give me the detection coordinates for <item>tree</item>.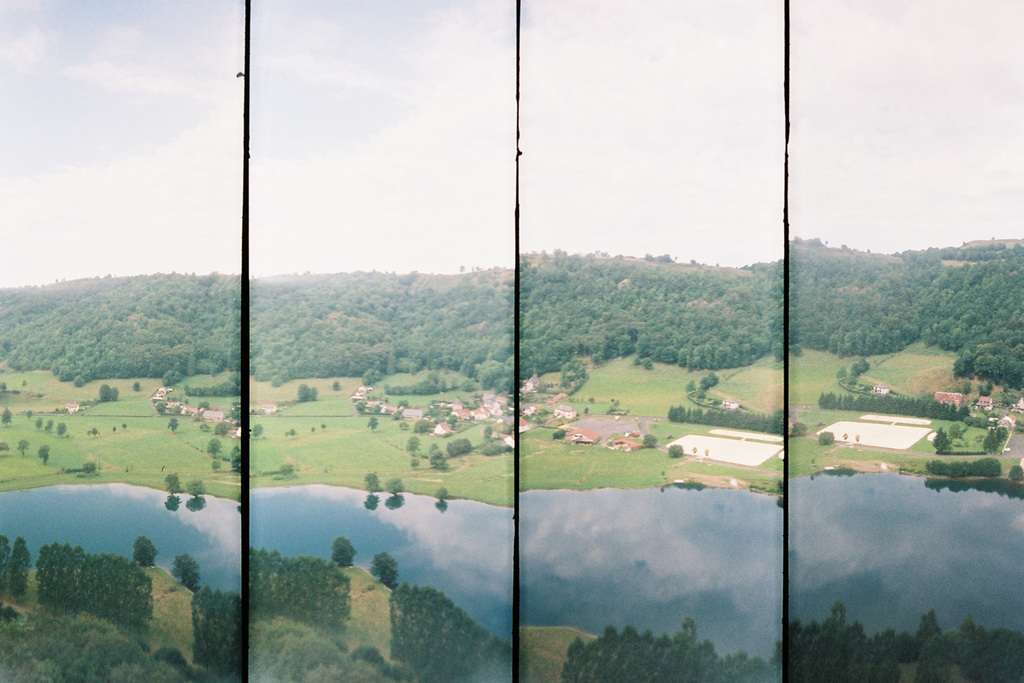
l=194, t=586, r=252, b=678.
